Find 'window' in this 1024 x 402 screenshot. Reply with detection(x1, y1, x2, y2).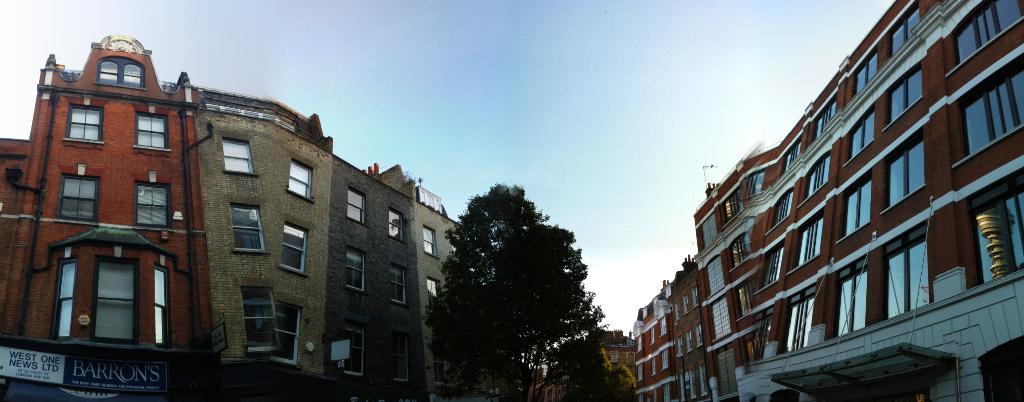
detection(73, 239, 128, 337).
